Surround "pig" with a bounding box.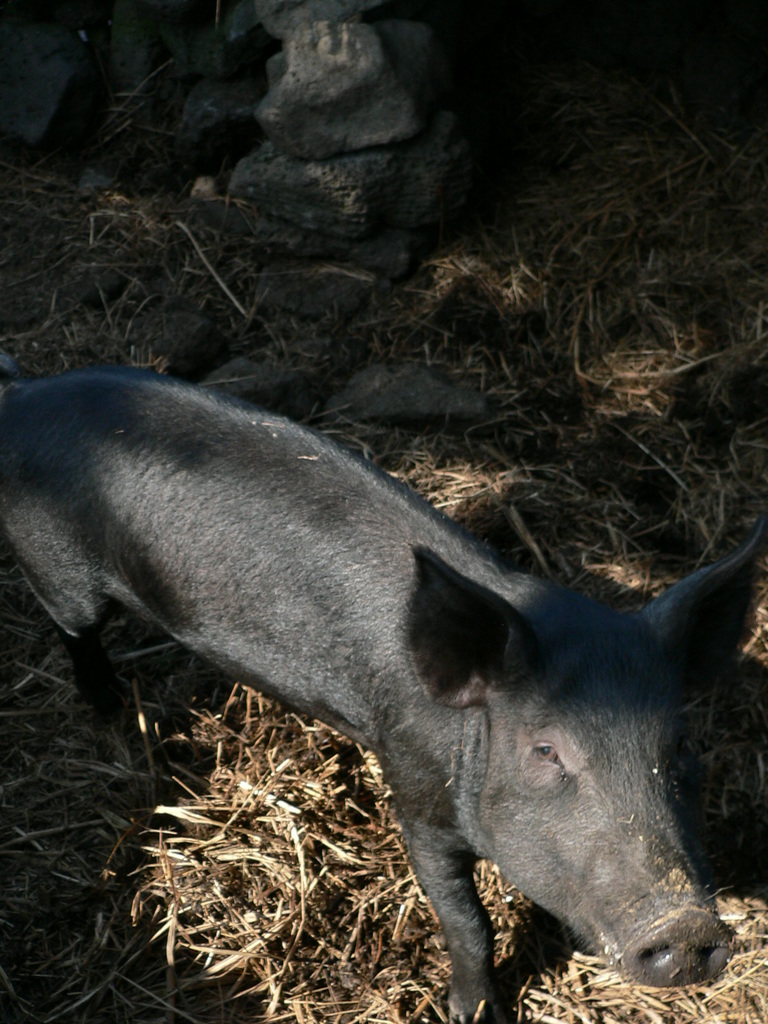
{"left": 0, "top": 360, "right": 767, "bottom": 1023}.
